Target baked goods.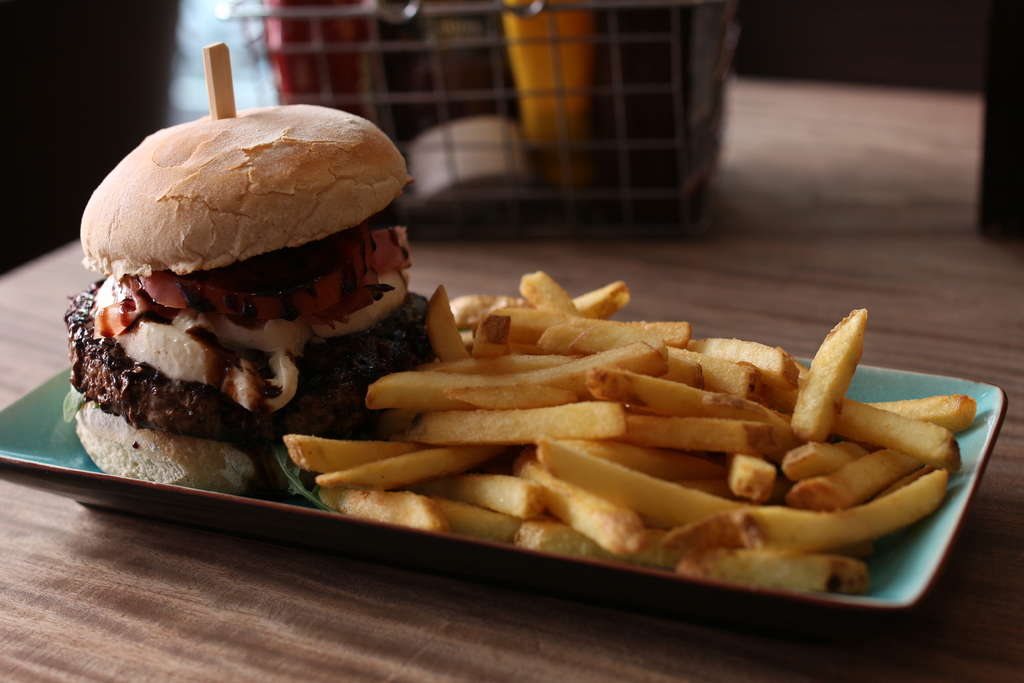
Target region: l=72, t=103, r=440, b=496.
